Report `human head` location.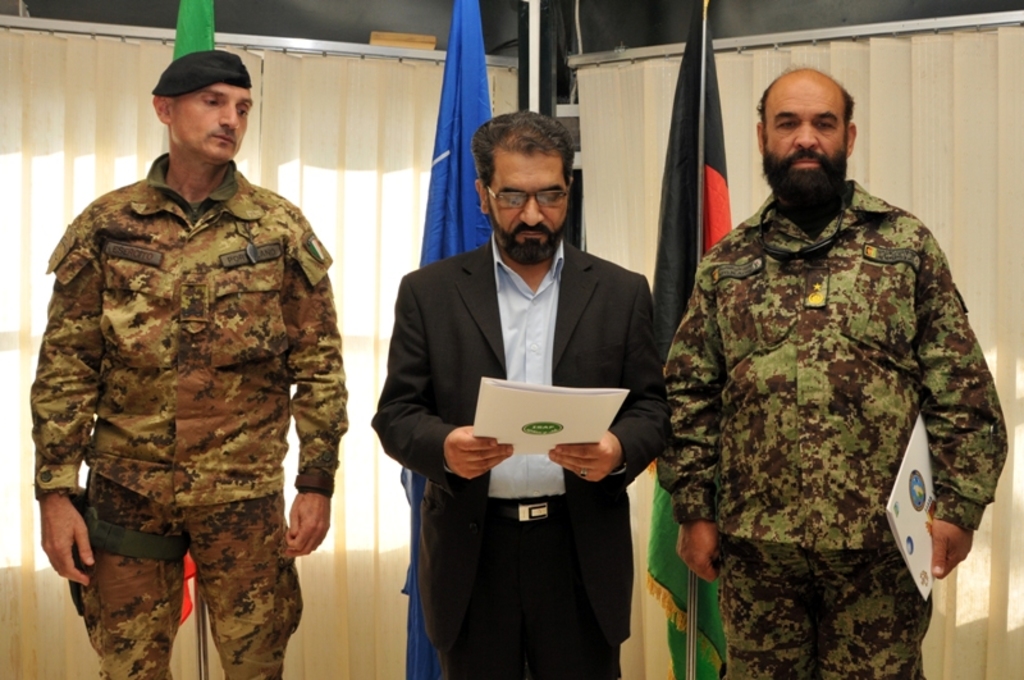
Report: <box>152,47,253,168</box>.
